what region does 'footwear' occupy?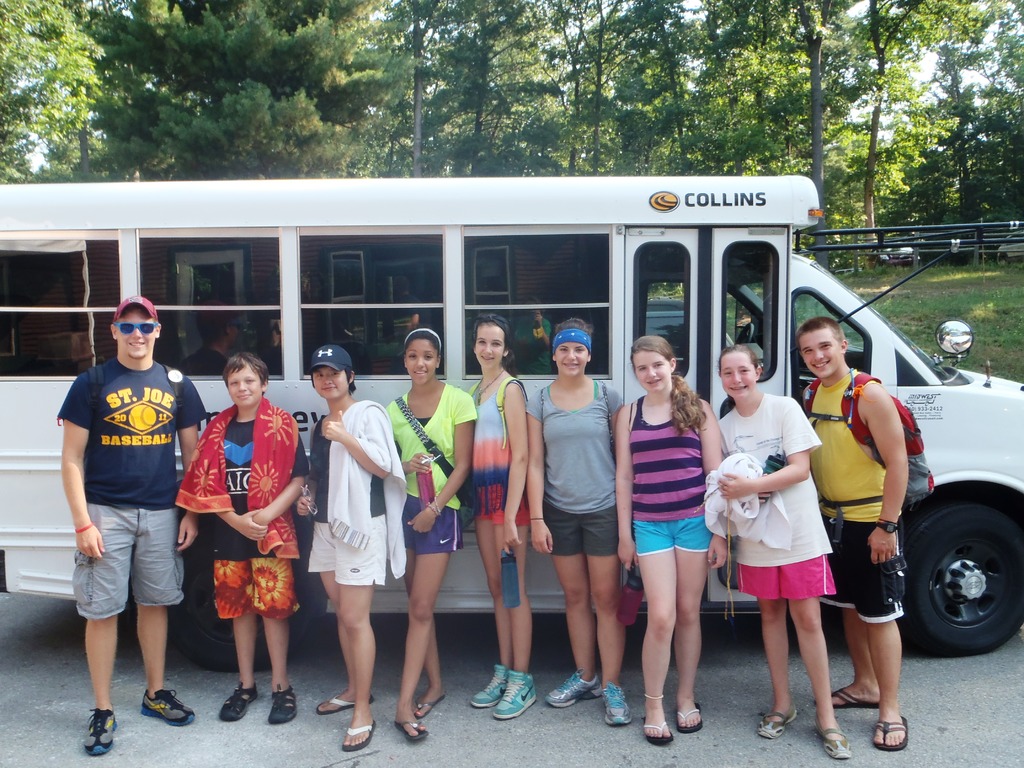
pyautogui.locateOnScreen(470, 660, 507, 708).
